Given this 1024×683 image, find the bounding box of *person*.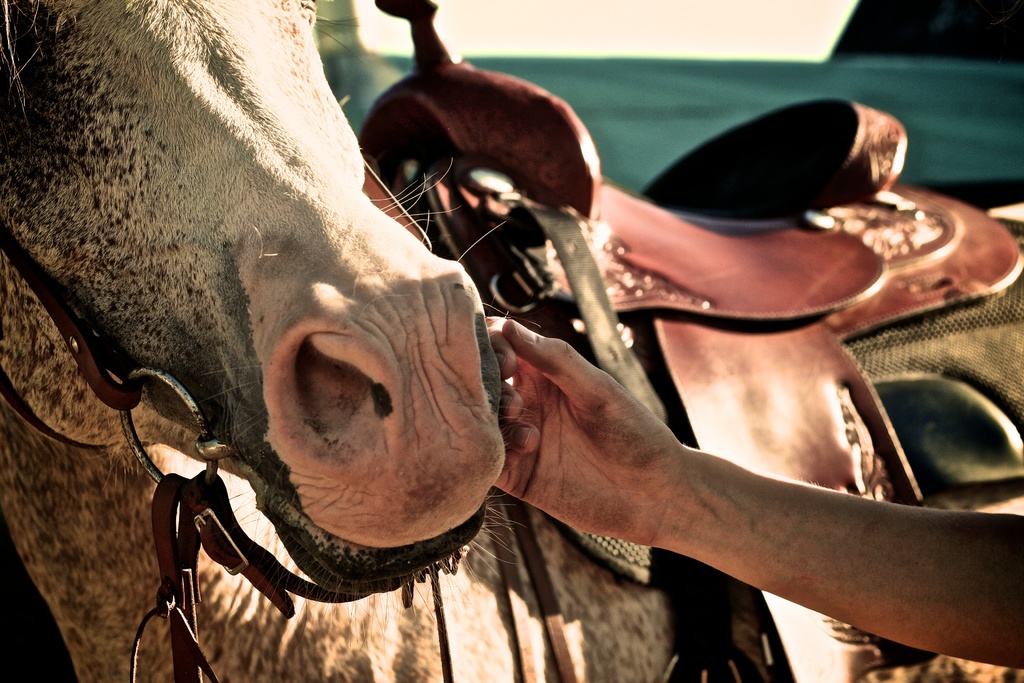
[485, 312, 1023, 670].
